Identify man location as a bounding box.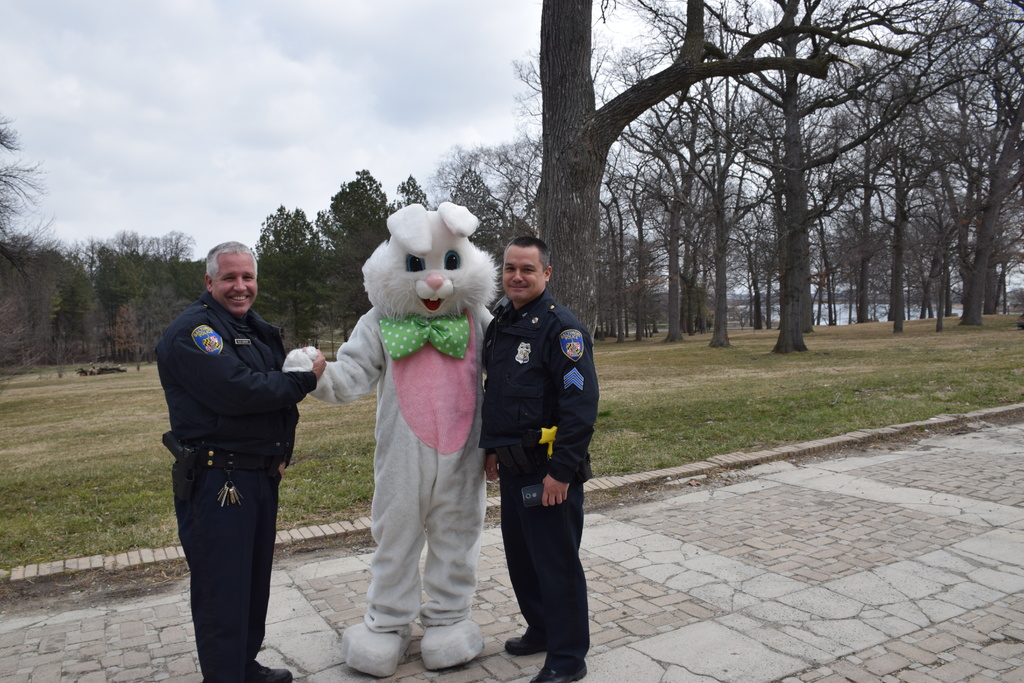
BBox(472, 229, 599, 682).
